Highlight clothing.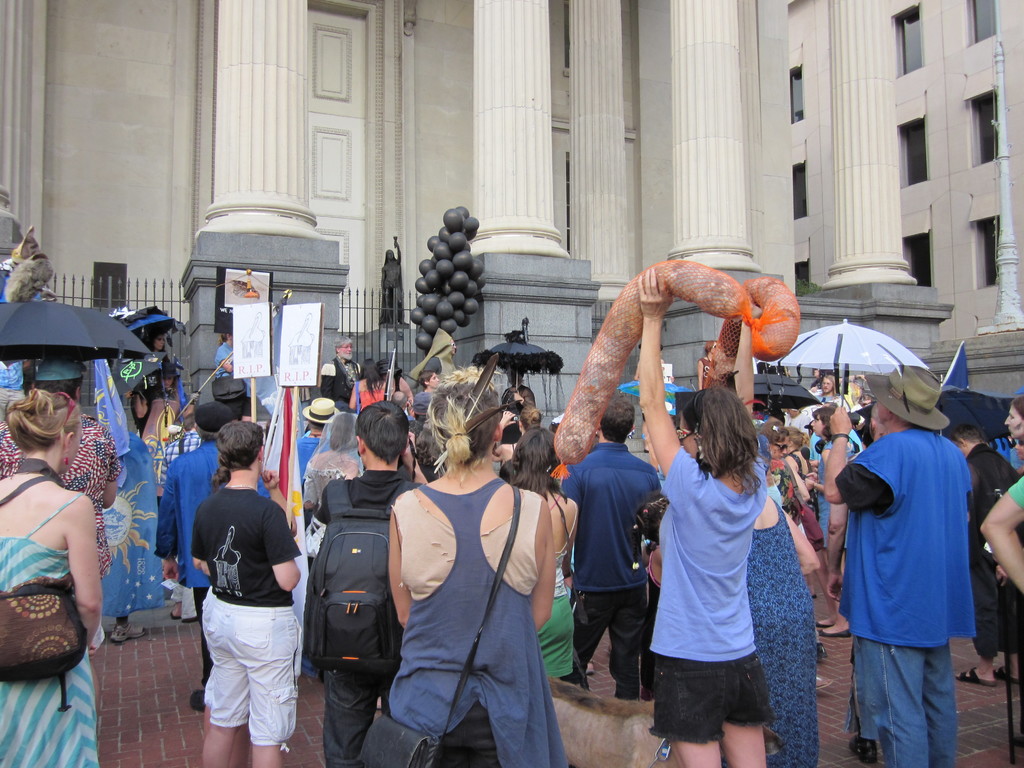
Highlighted region: rect(353, 387, 388, 409).
